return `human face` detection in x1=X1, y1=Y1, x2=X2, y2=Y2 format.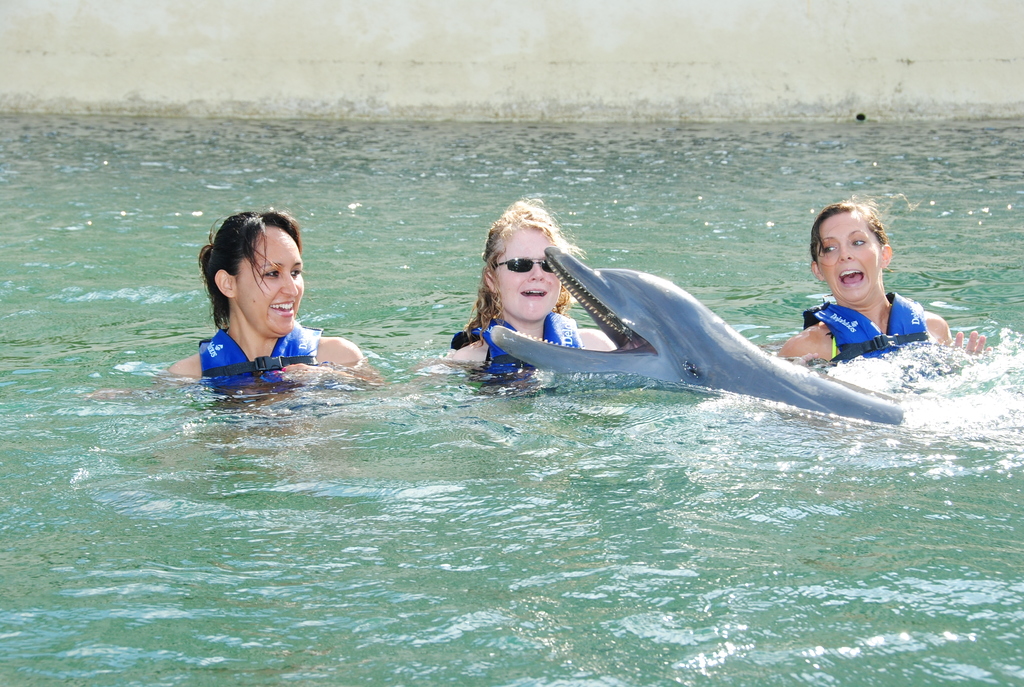
x1=492, y1=221, x2=559, y2=317.
